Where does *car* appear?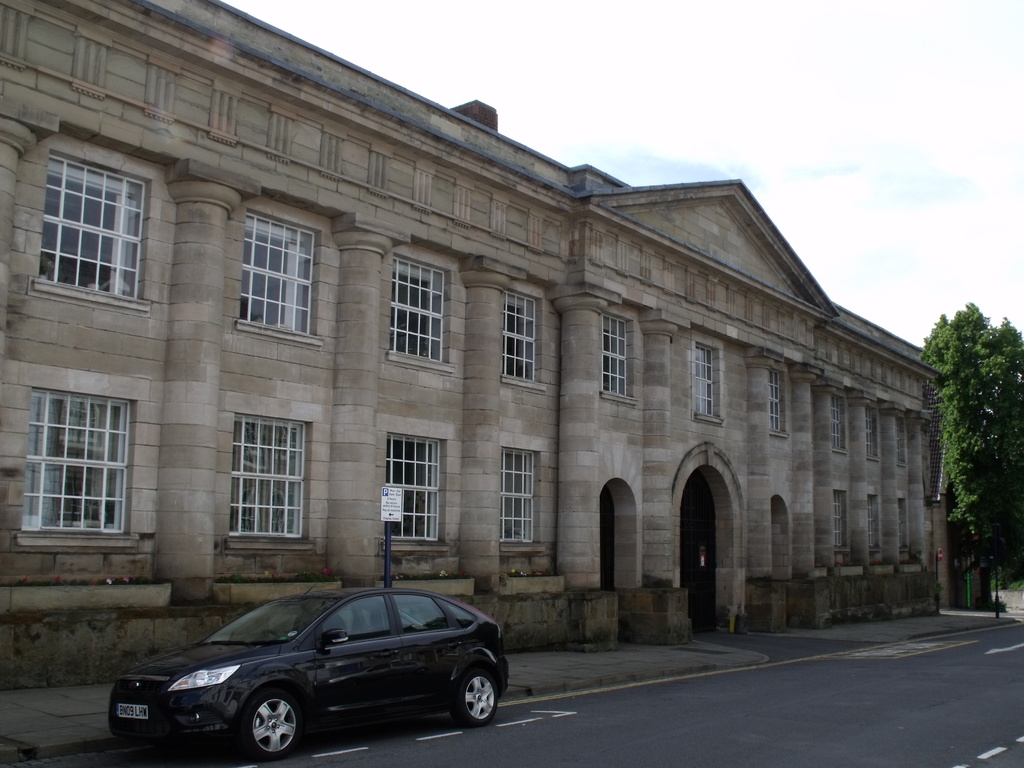
Appears at 95:570:519:757.
